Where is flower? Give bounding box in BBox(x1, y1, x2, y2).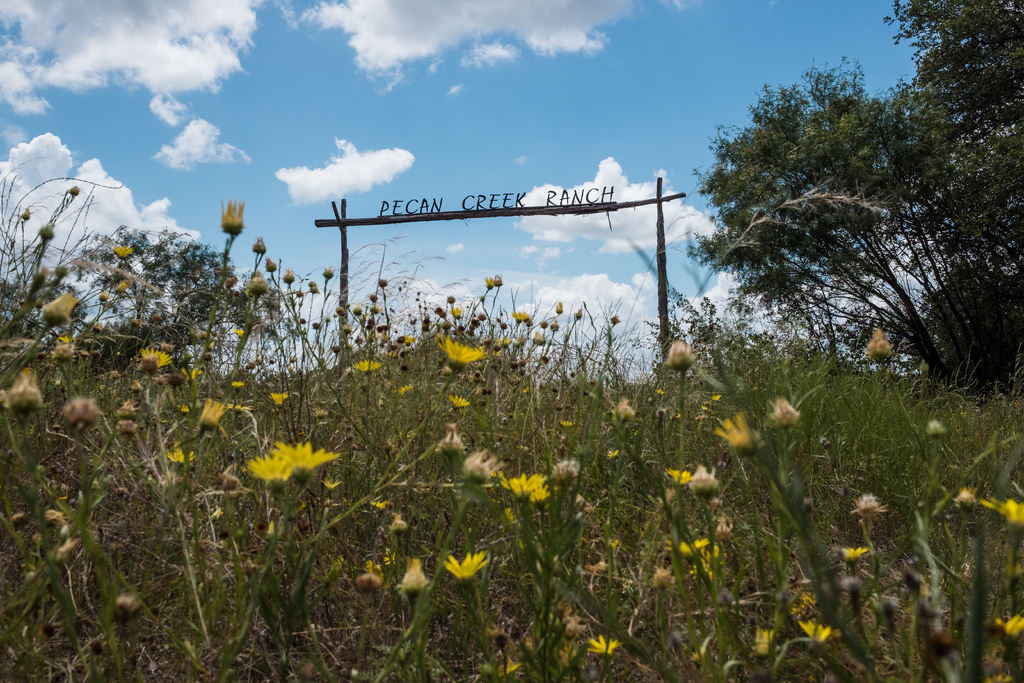
BBox(404, 335, 416, 349).
